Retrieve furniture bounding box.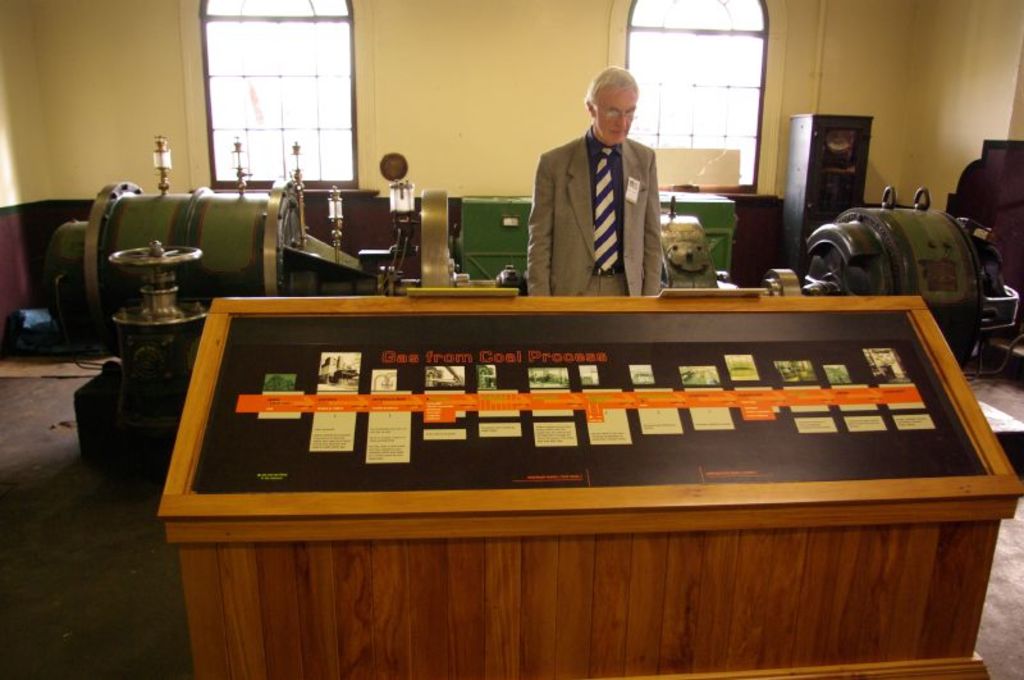
Bounding box: box(777, 113, 876, 280).
